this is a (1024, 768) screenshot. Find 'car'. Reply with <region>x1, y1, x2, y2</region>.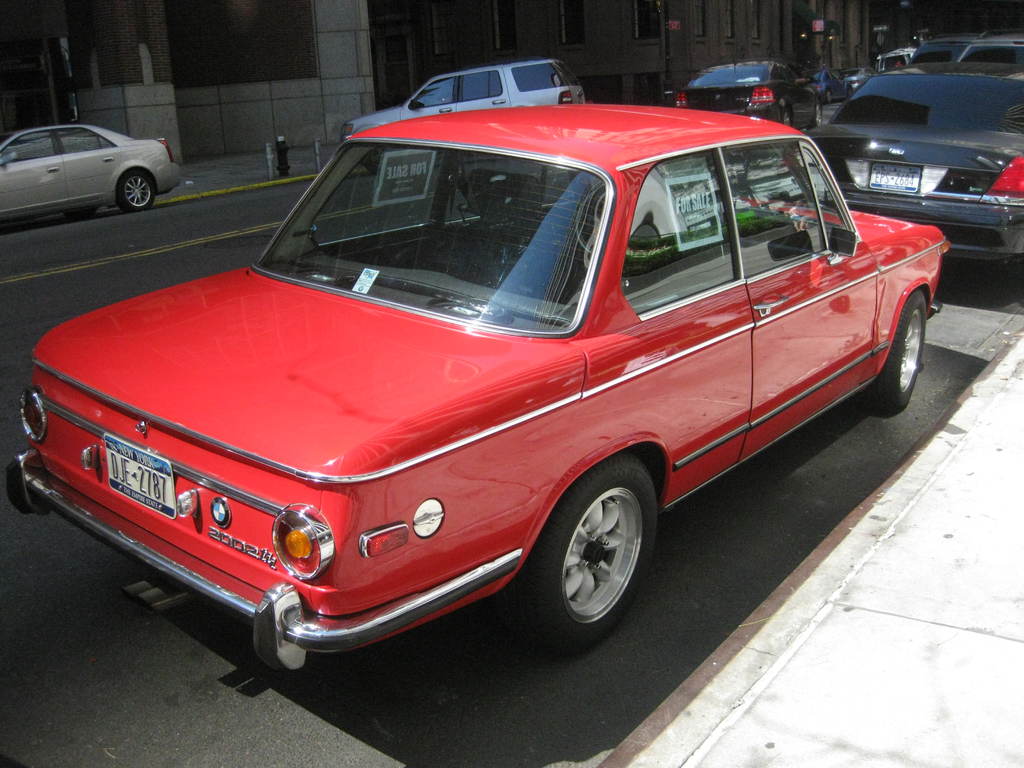
<region>0, 115, 966, 666</region>.
